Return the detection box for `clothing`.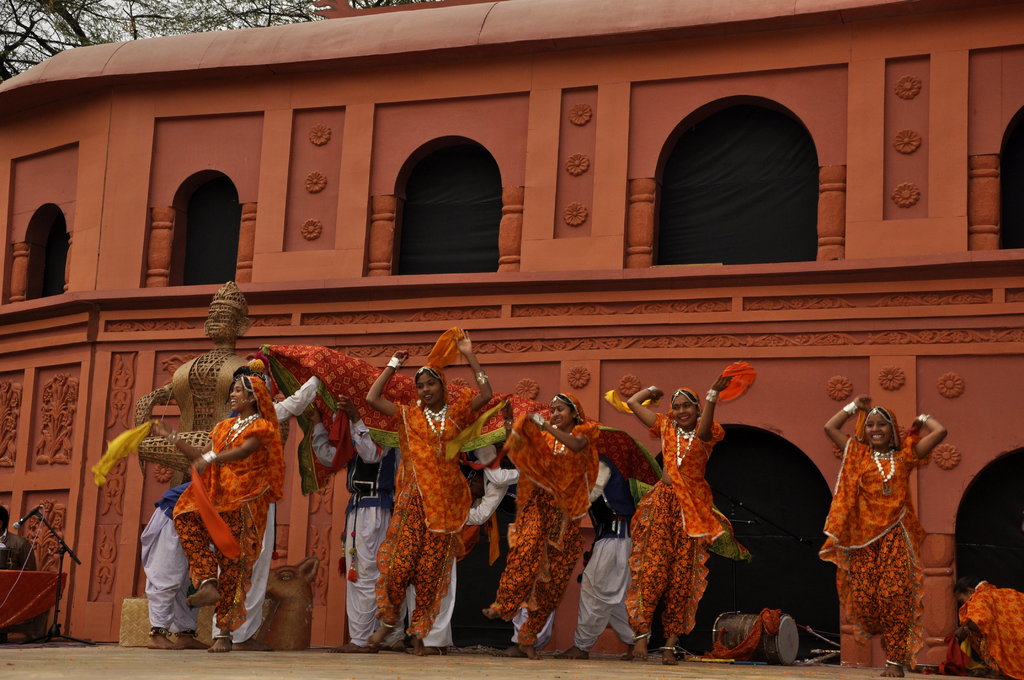
<box>141,479,196,630</box>.
